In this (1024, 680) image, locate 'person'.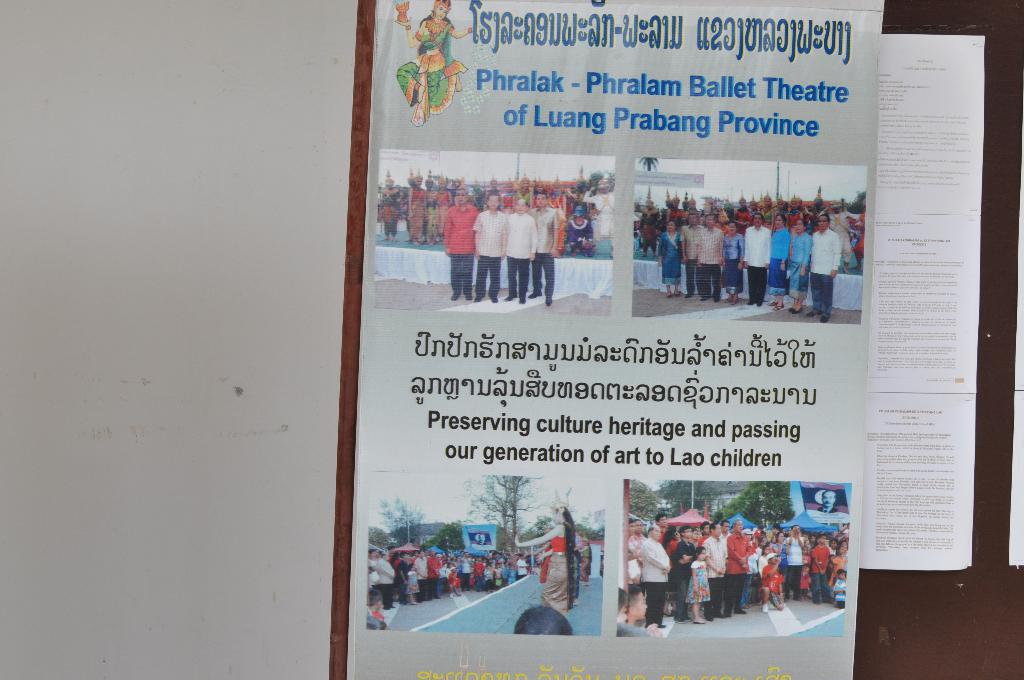
Bounding box: detection(407, 170, 427, 242).
